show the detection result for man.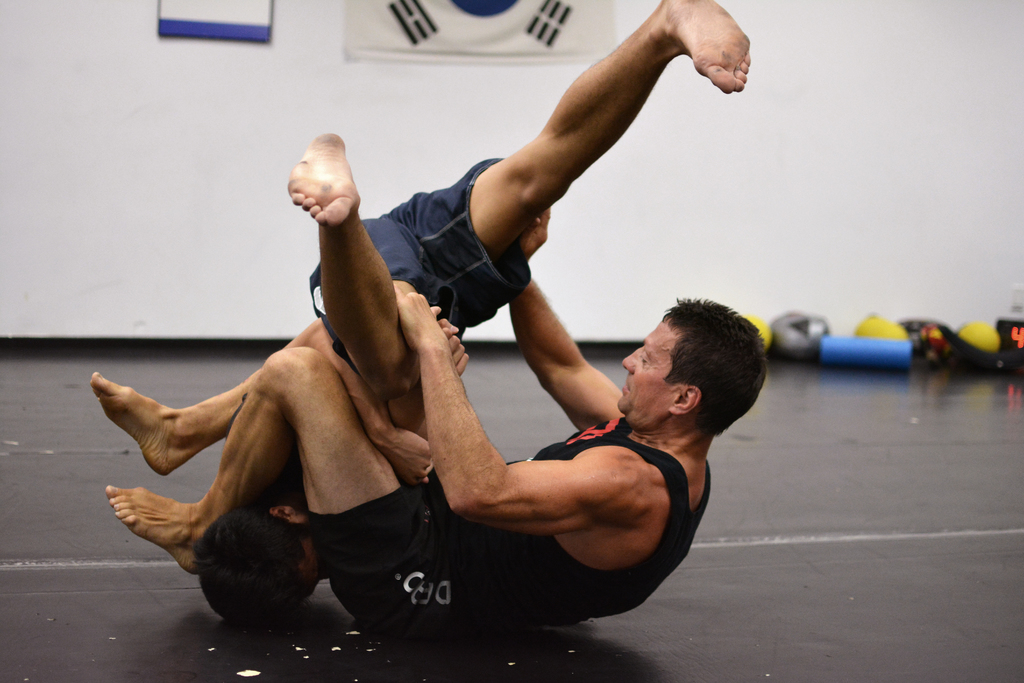
bbox(76, 262, 774, 668).
